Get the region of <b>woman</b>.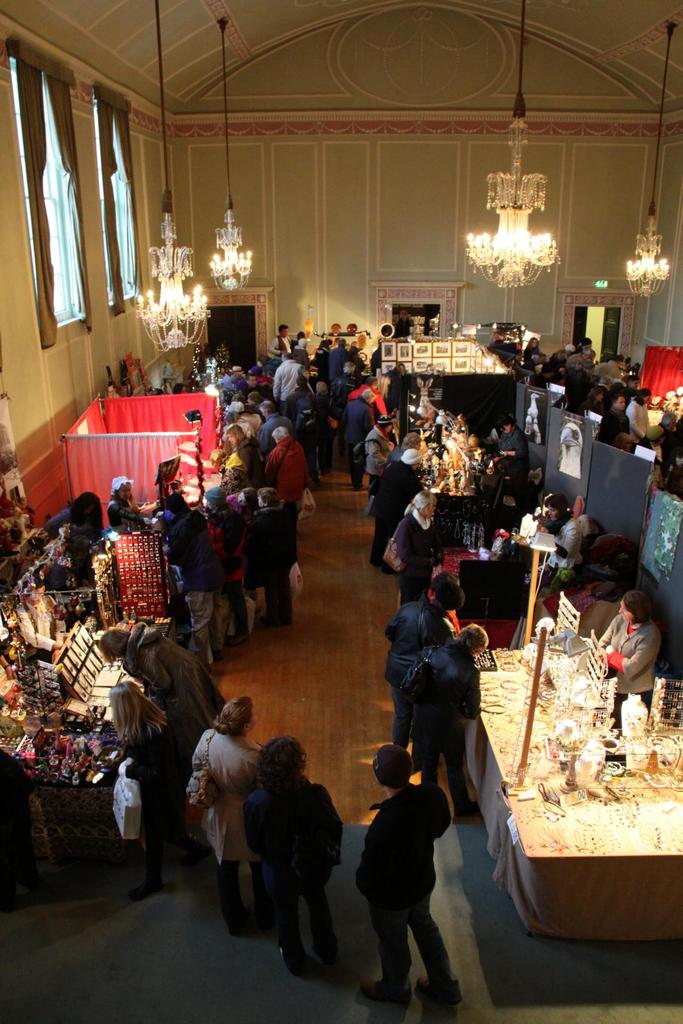
93, 608, 229, 746.
